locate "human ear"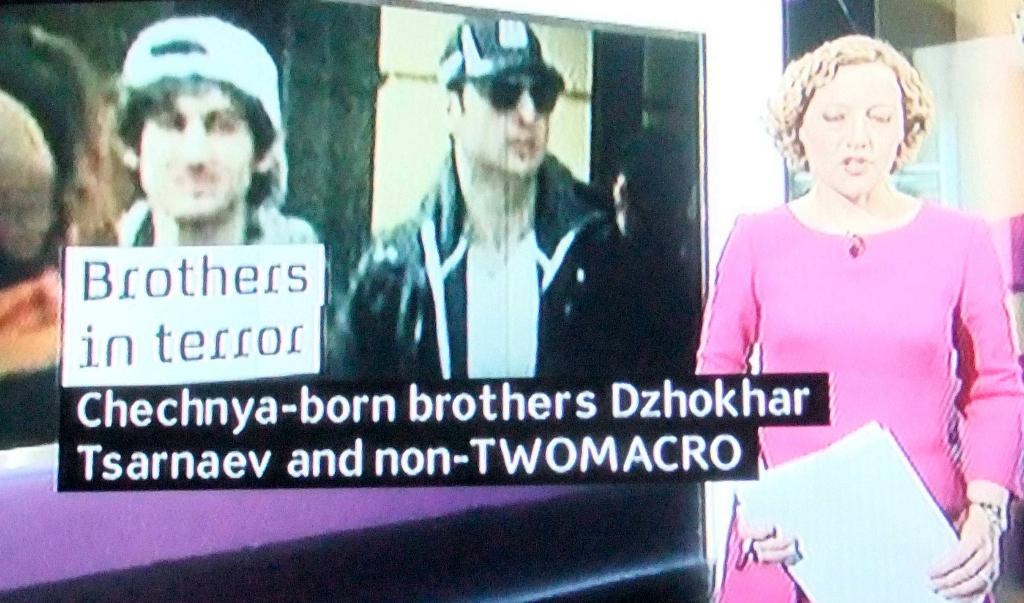
detection(109, 128, 140, 171)
